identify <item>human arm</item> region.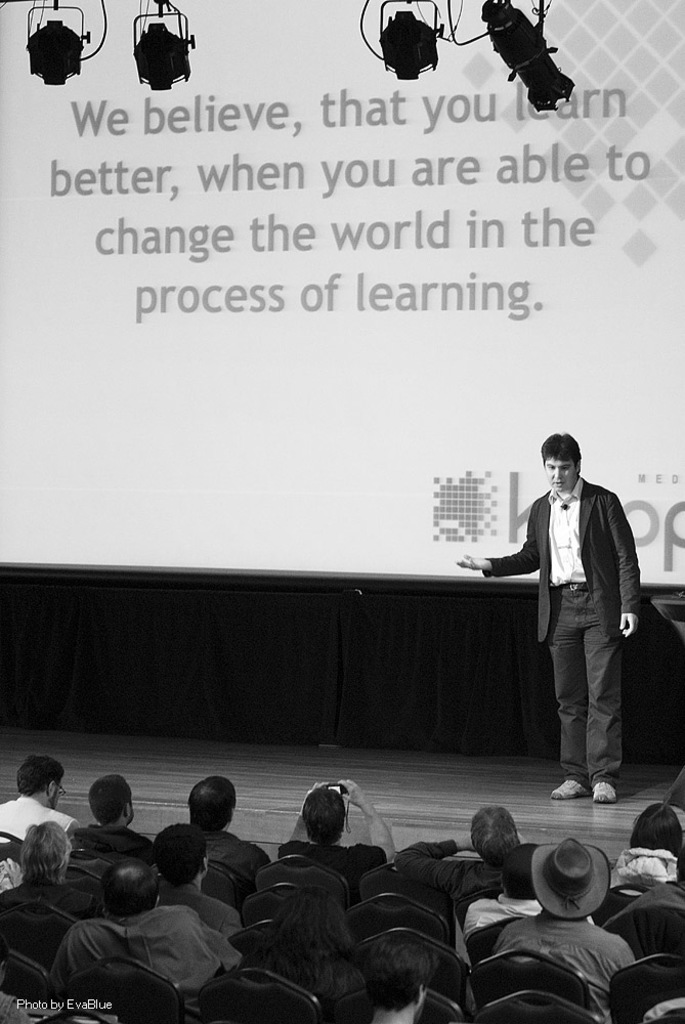
Region: (391, 835, 473, 898).
